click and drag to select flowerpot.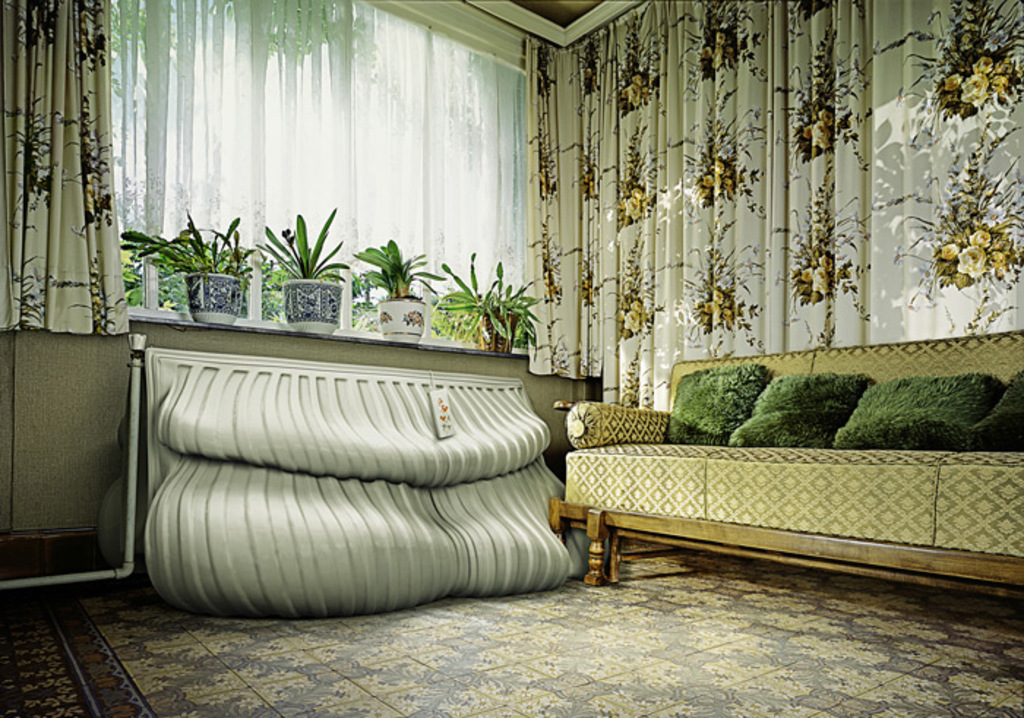
Selection: <region>374, 294, 424, 342</region>.
